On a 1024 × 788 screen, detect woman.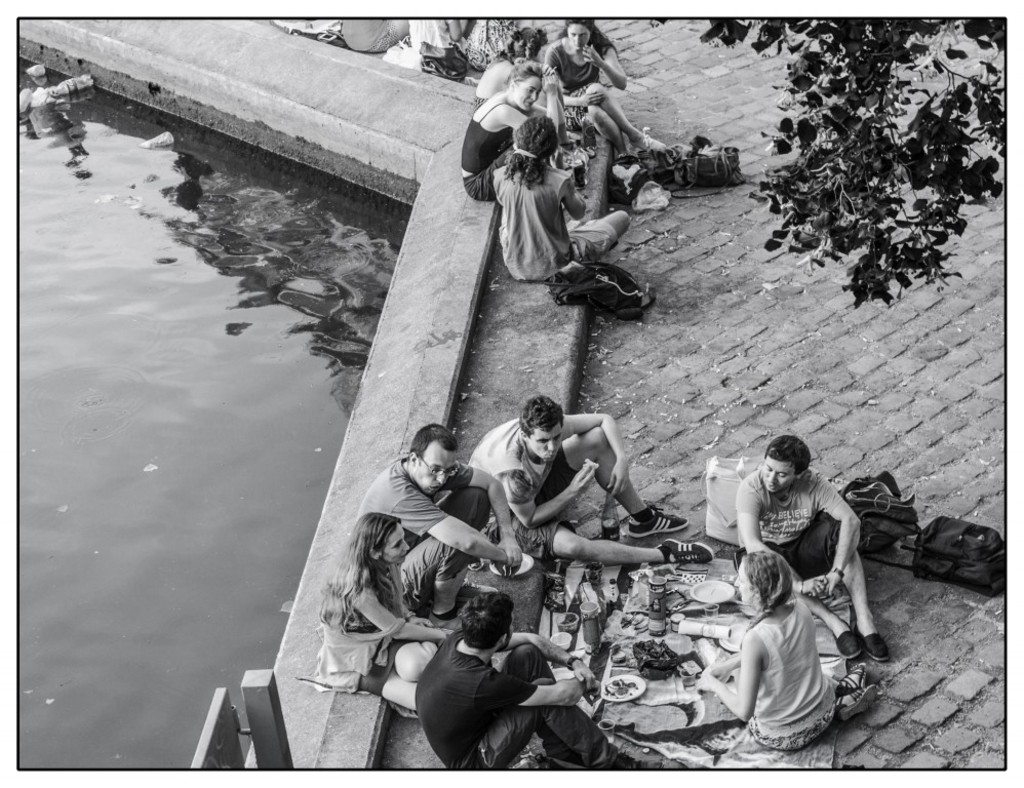
<region>493, 114, 632, 285</region>.
